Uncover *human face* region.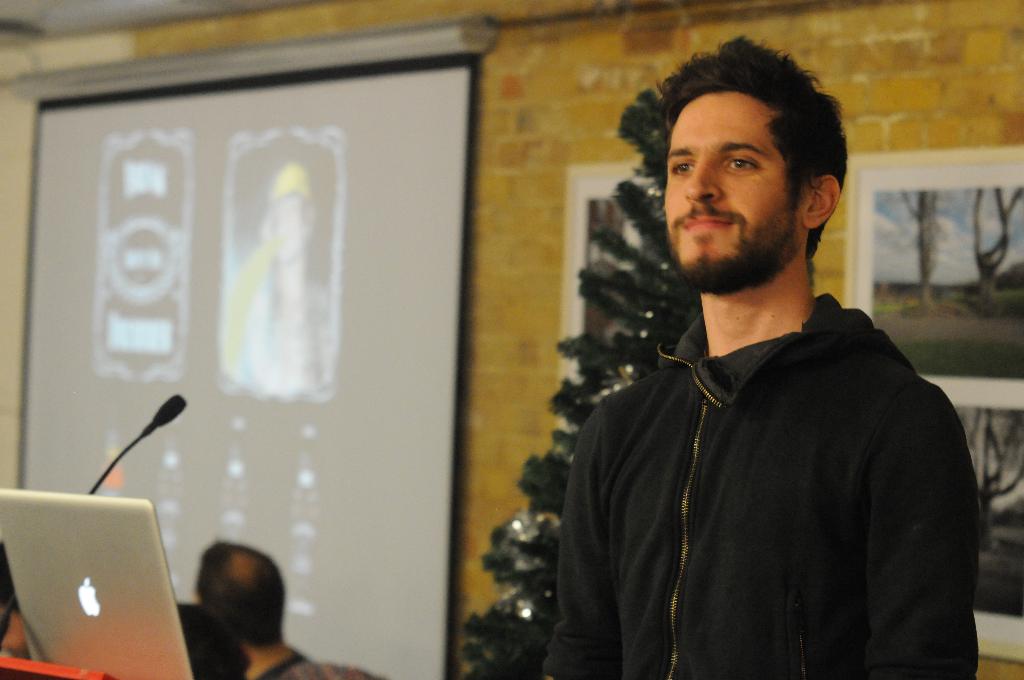
Uncovered: <bbox>665, 90, 796, 277</bbox>.
